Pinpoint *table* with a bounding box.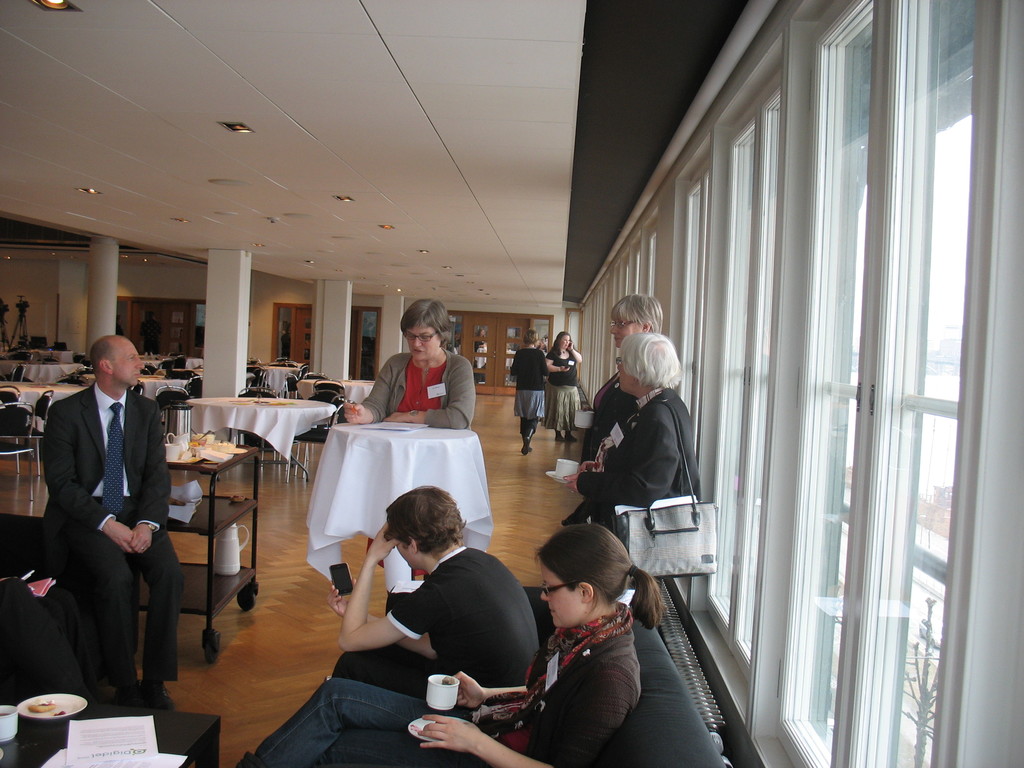
x1=187, y1=396, x2=335, y2=579.
